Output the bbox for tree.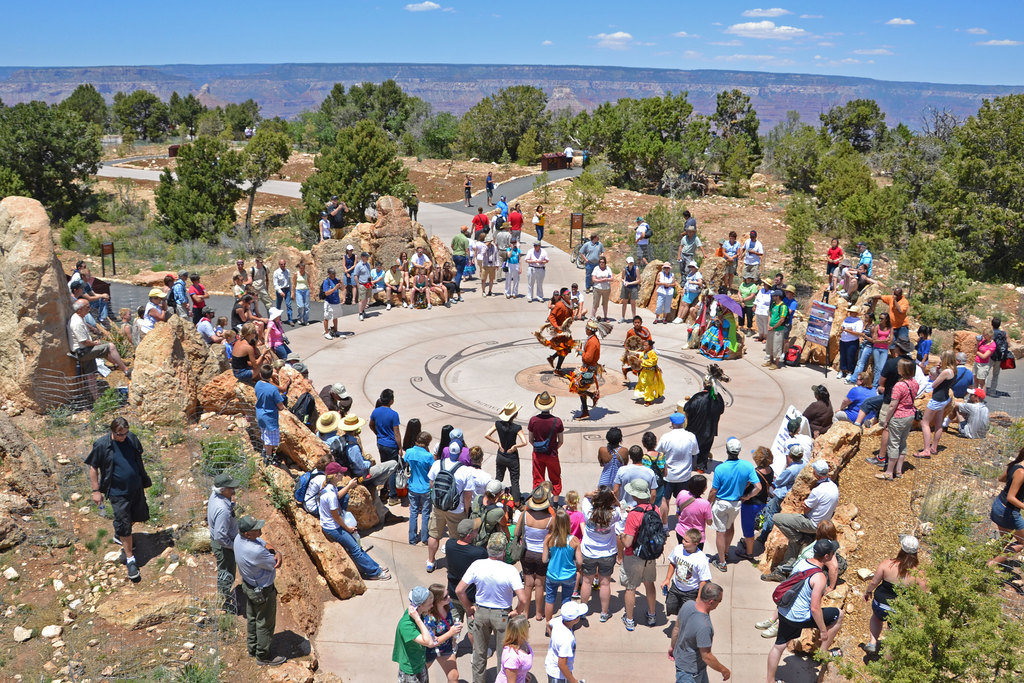
detection(225, 101, 262, 131).
